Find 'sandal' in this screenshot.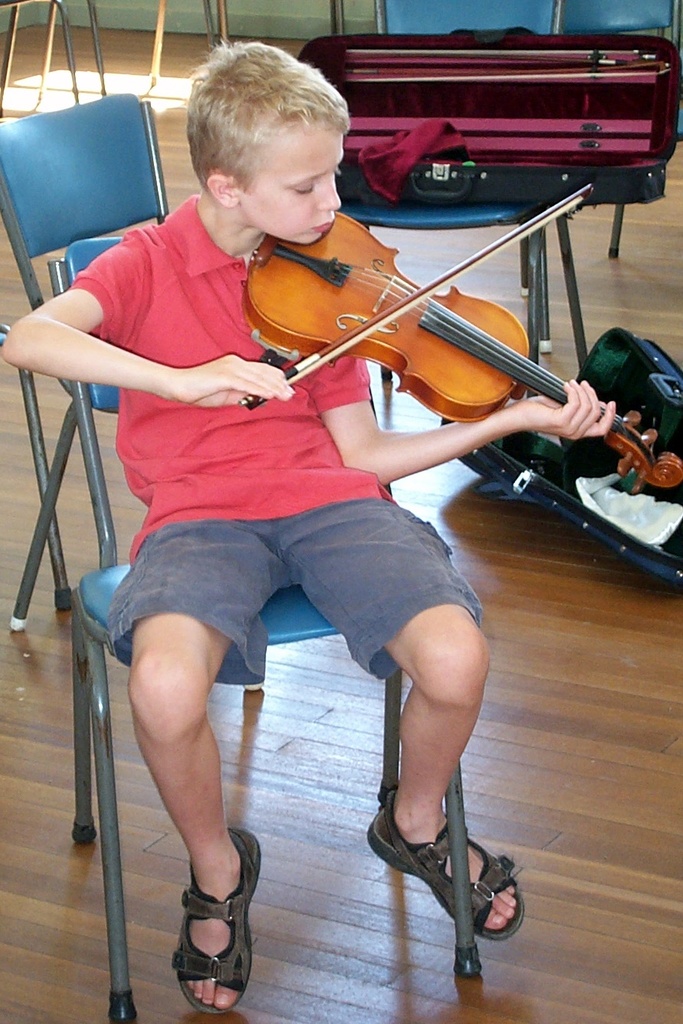
The bounding box for 'sandal' is bbox(156, 827, 260, 1018).
